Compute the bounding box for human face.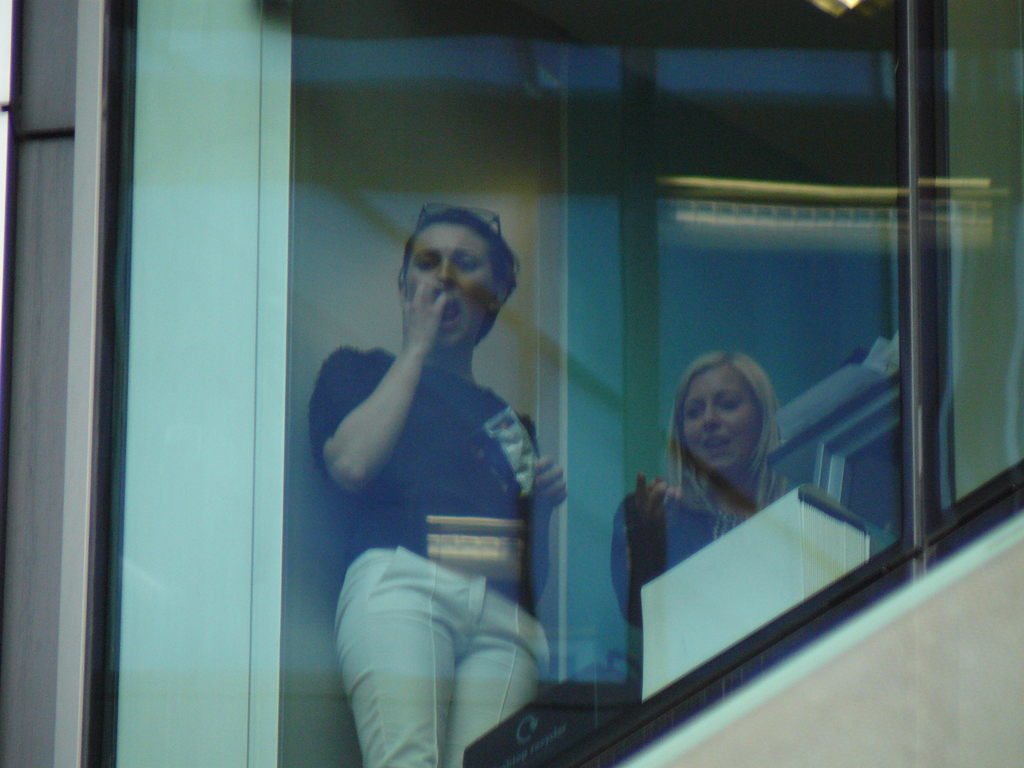
(679,368,763,472).
